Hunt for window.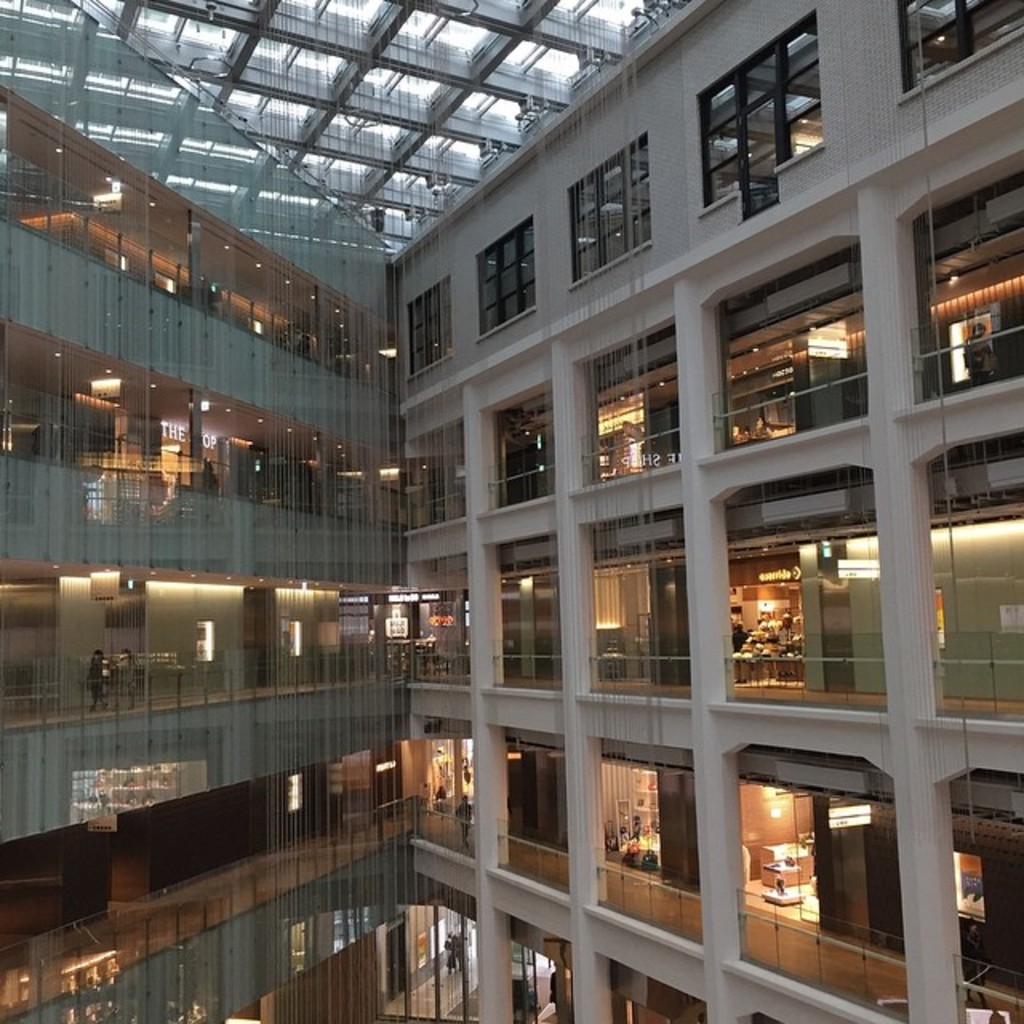
Hunted down at [x1=682, y1=275, x2=930, y2=475].
